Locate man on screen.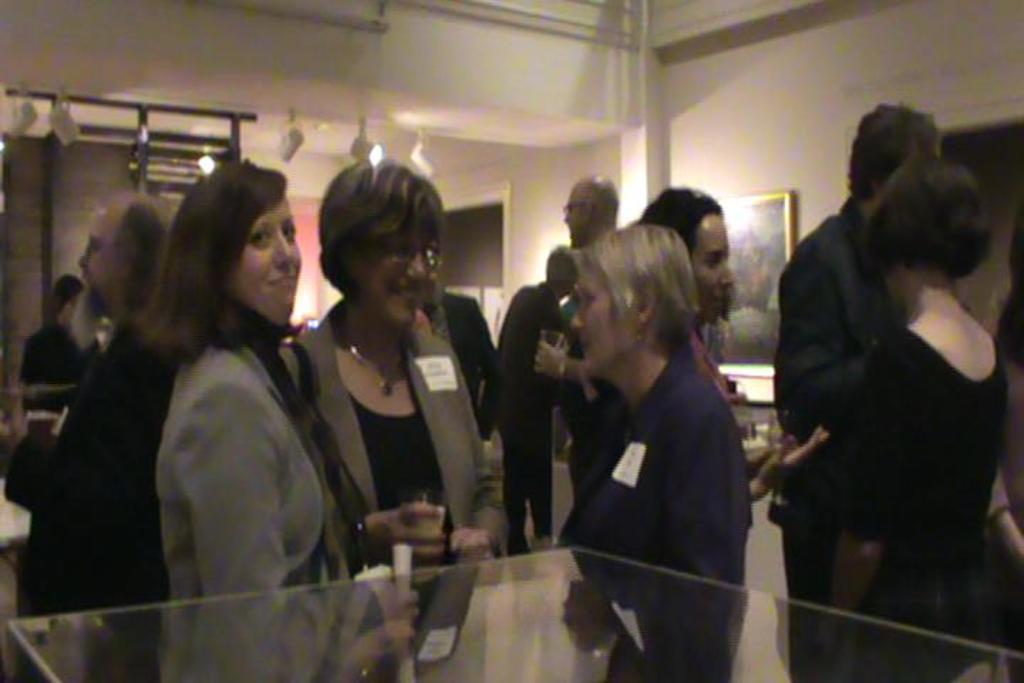
On screen at x1=18 y1=268 x2=110 y2=417.
